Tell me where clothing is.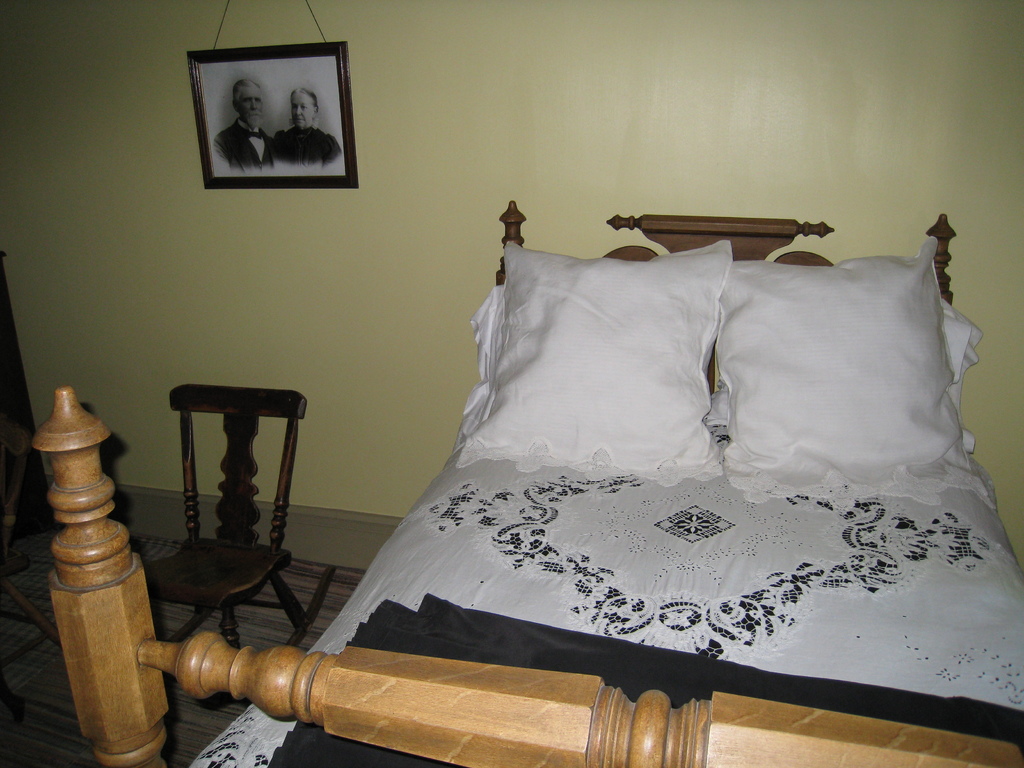
clothing is at bbox(211, 119, 273, 170).
